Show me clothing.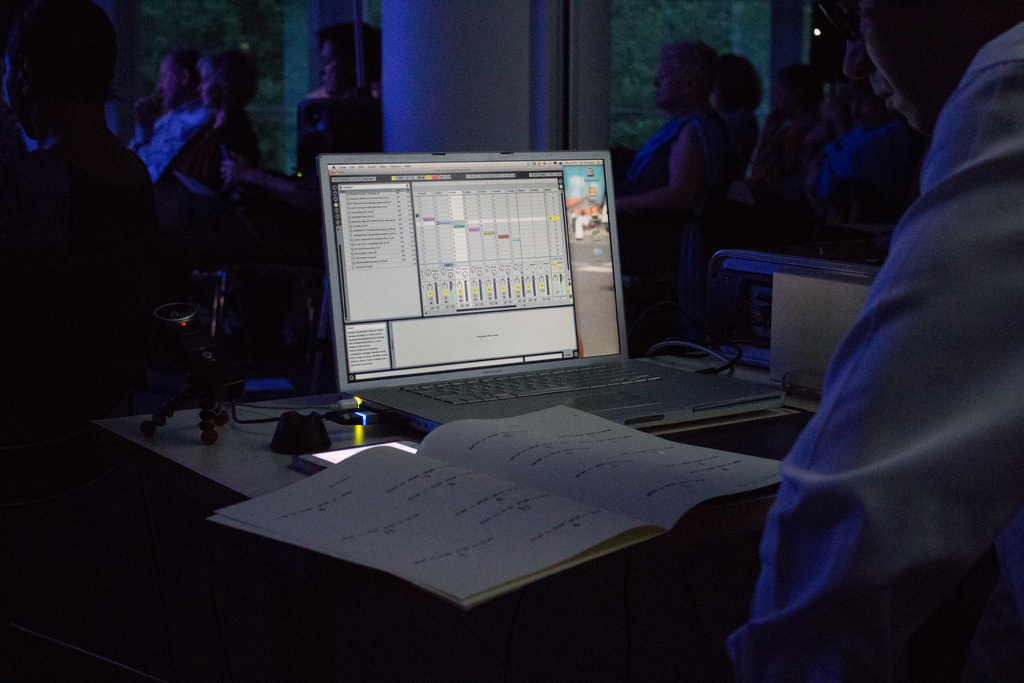
clothing is here: <box>767,31,1012,673</box>.
